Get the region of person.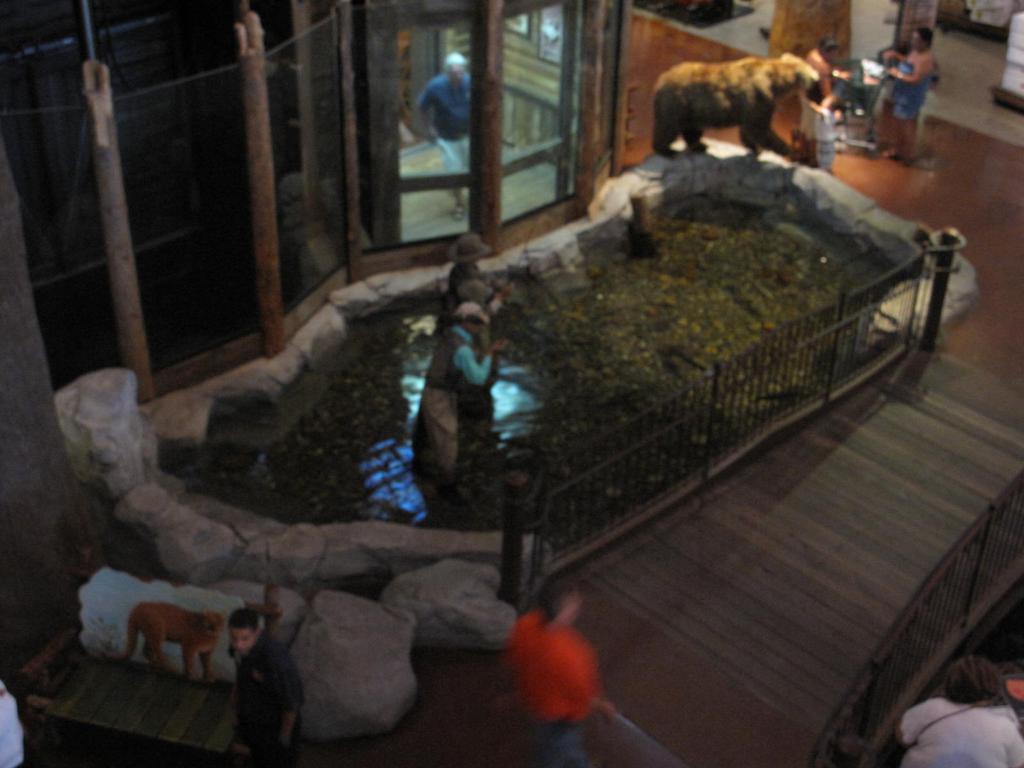
{"left": 0, "top": 680, "right": 29, "bottom": 767}.
